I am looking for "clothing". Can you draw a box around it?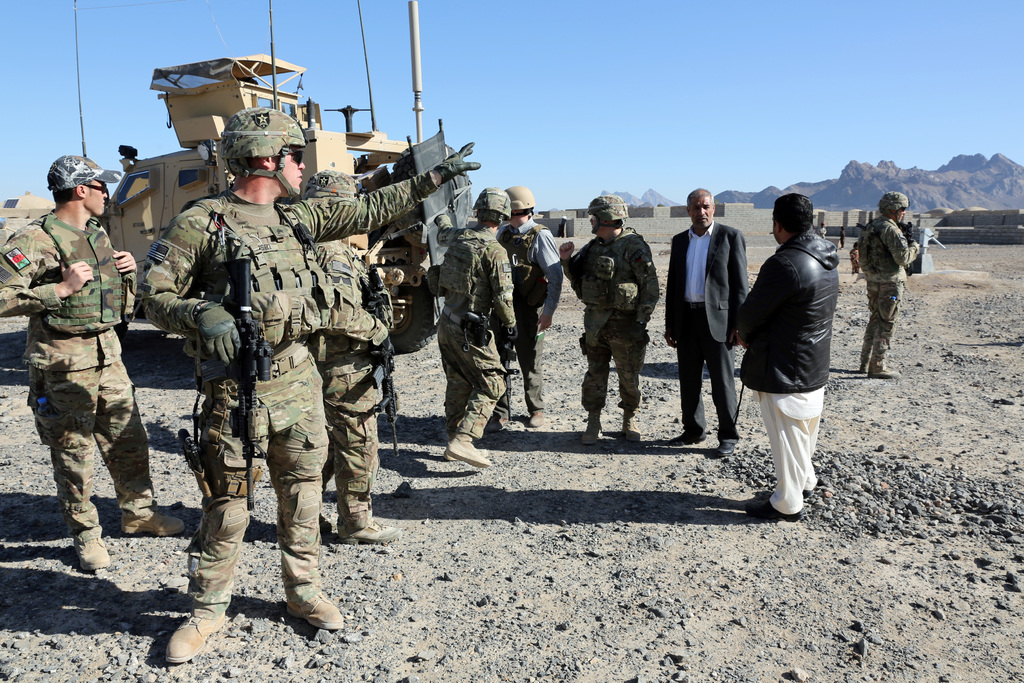
Sure, the bounding box is (x1=435, y1=231, x2=513, y2=439).
